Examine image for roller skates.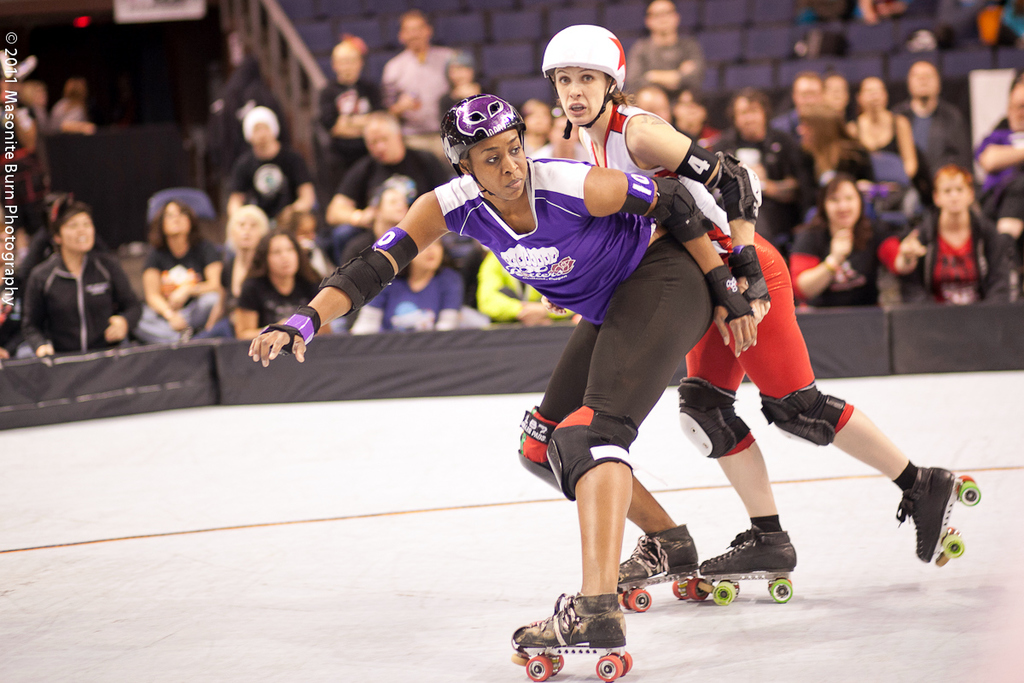
Examination result: 616,520,713,616.
